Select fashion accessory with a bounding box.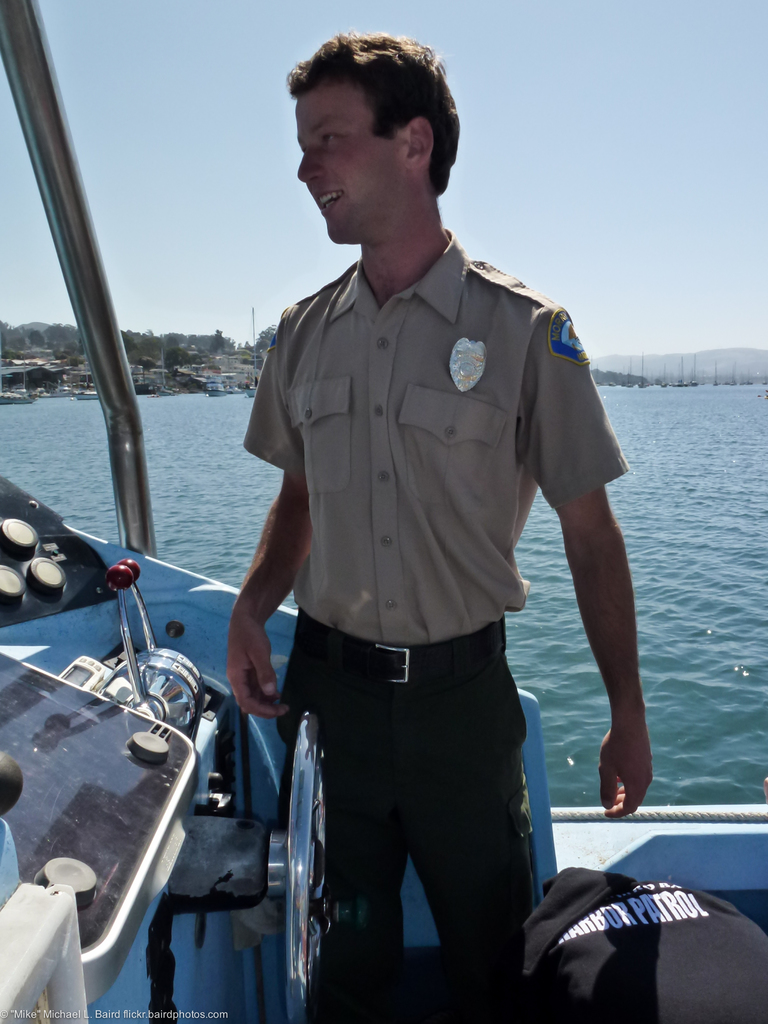
[x1=298, y1=610, x2=513, y2=689].
